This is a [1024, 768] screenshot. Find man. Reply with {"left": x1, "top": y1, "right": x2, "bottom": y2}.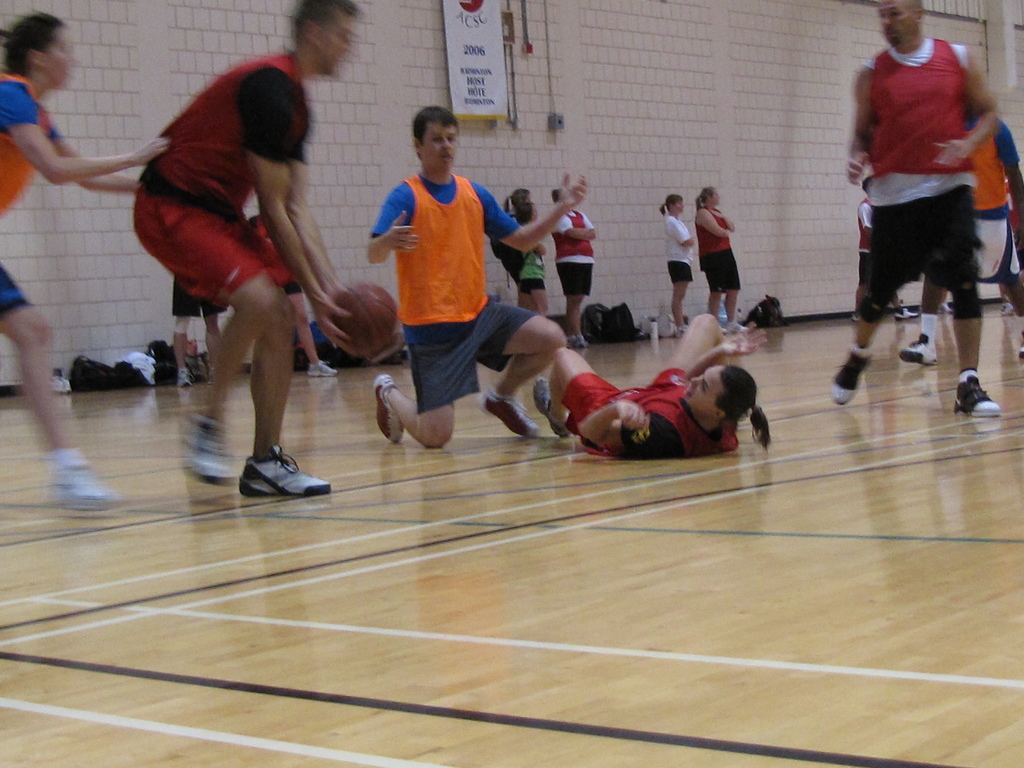
{"left": 367, "top": 108, "right": 609, "bottom": 470}.
